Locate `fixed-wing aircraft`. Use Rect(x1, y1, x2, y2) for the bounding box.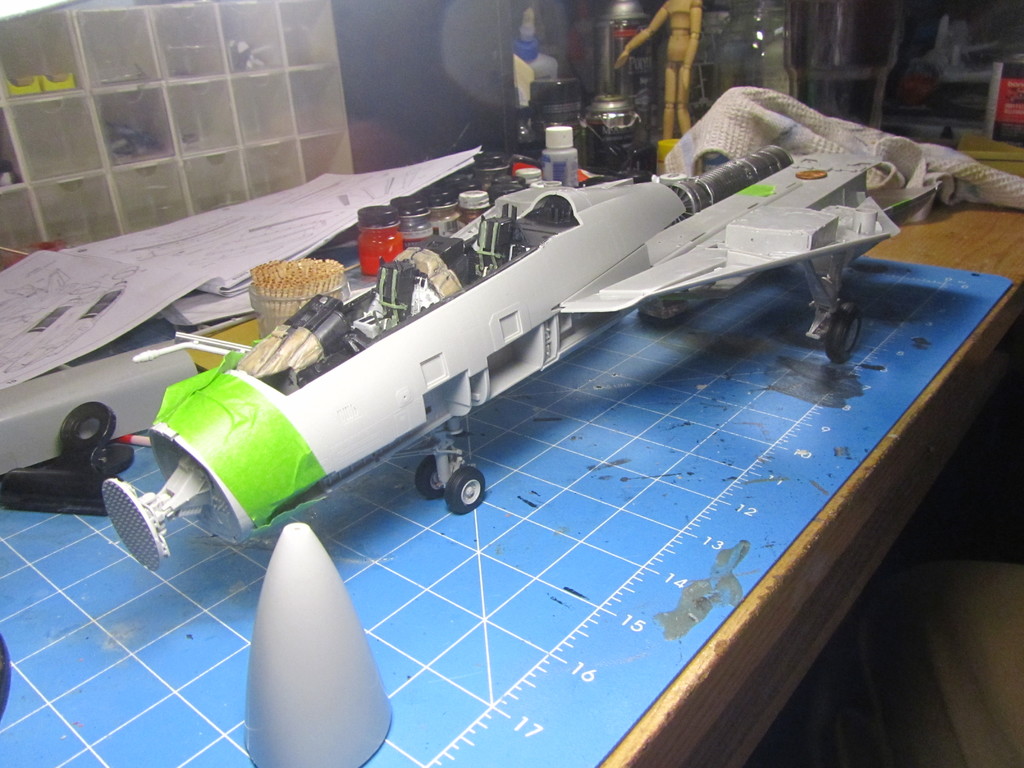
Rect(143, 78, 981, 563).
